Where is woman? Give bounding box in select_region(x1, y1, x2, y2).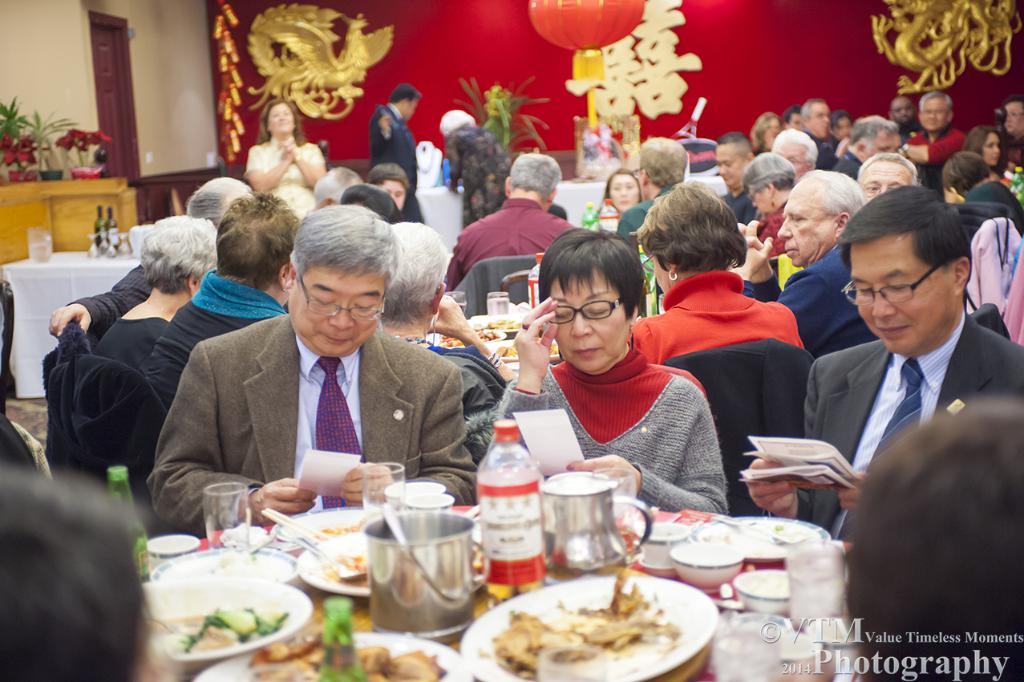
select_region(241, 98, 329, 210).
